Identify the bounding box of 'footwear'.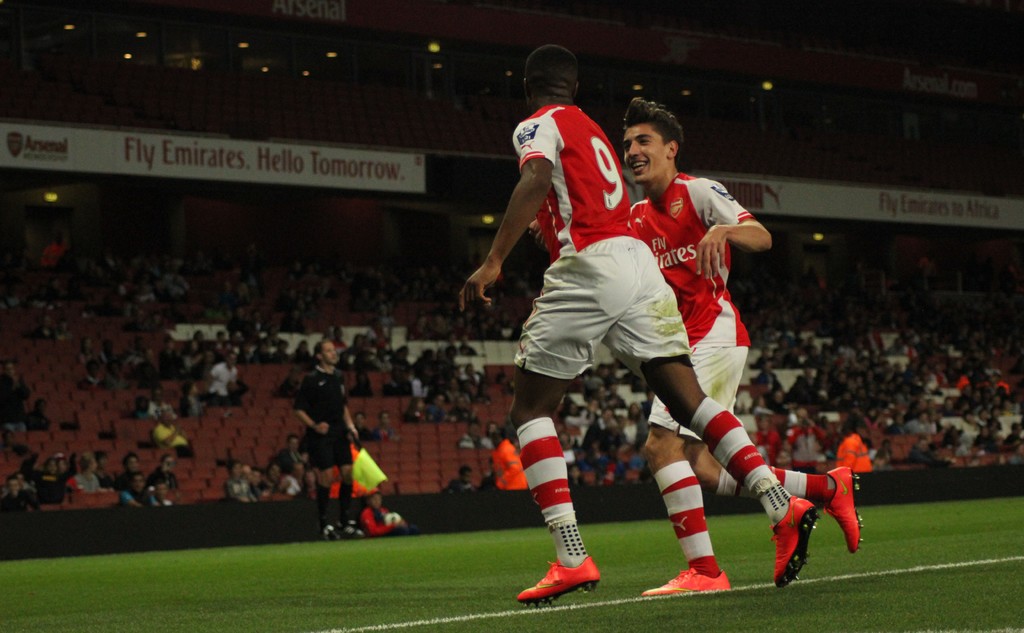
<region>769, 501, 827, 589</region>.
